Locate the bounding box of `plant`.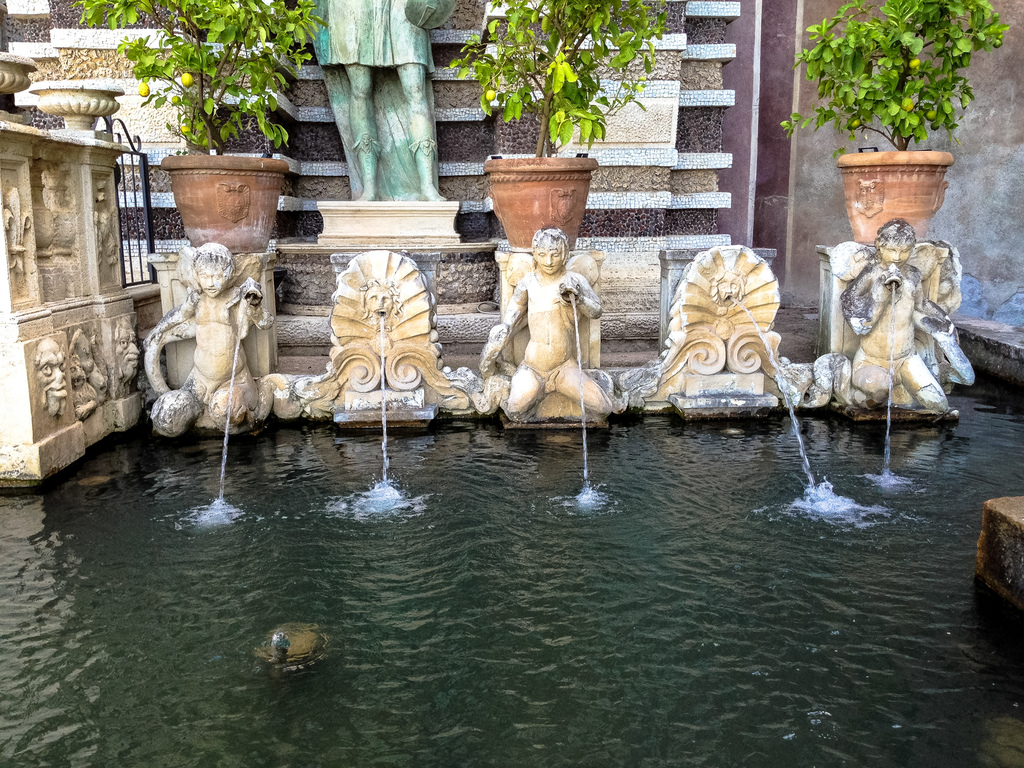
Bounding box: (left=778, top=0, right=1016, bottom=156).
